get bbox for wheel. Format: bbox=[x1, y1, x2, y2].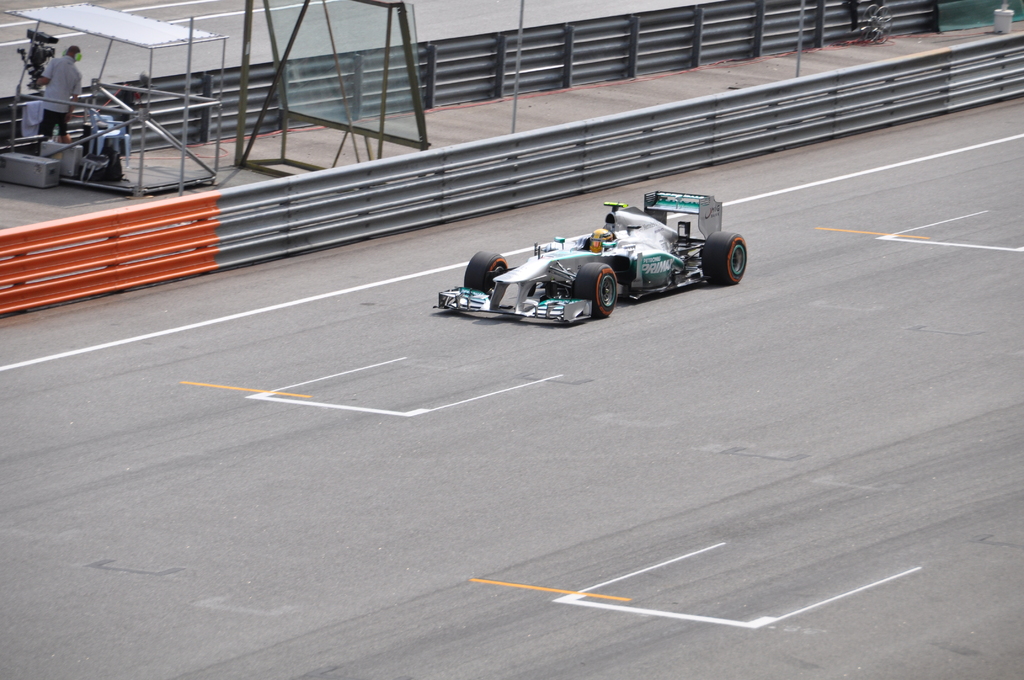
bbox=[463, 247, 511, 296].
